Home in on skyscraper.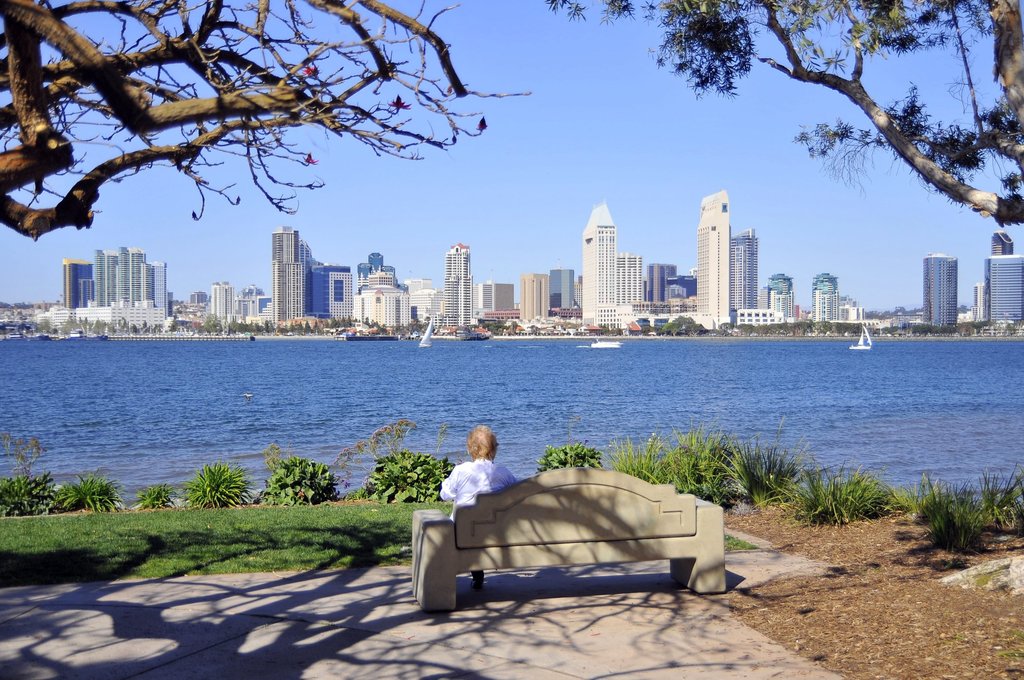
Homed in at select_region(733, 228, 758, 310).
